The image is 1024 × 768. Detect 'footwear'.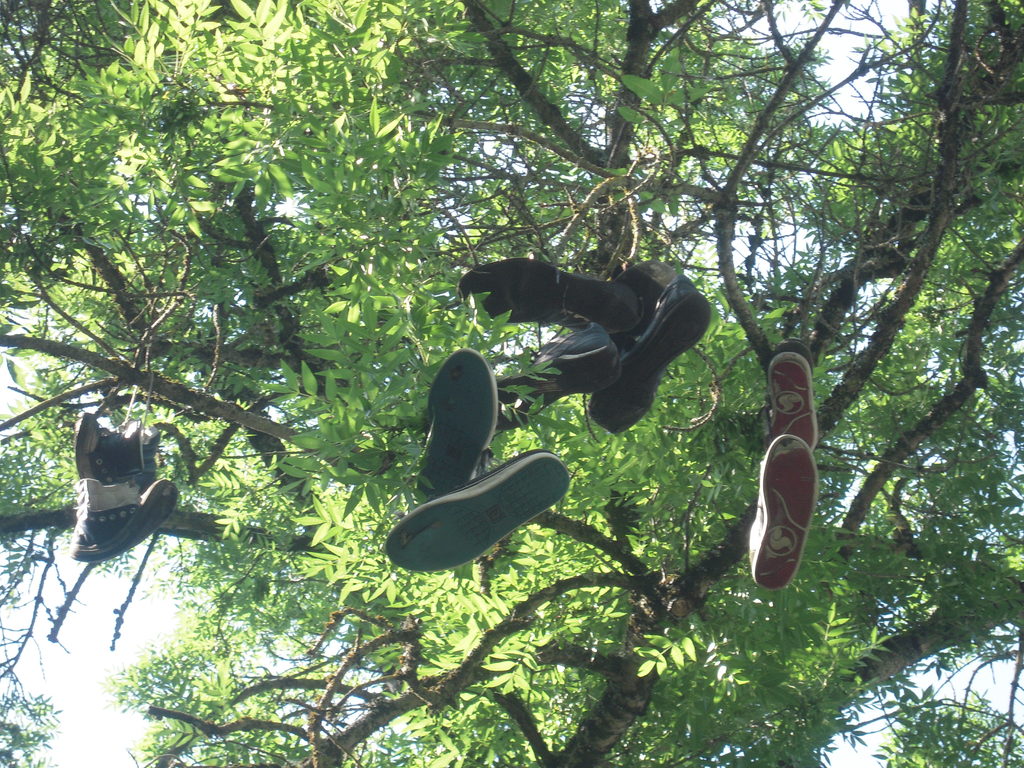
Detection: (442, 250, 650, 339).
